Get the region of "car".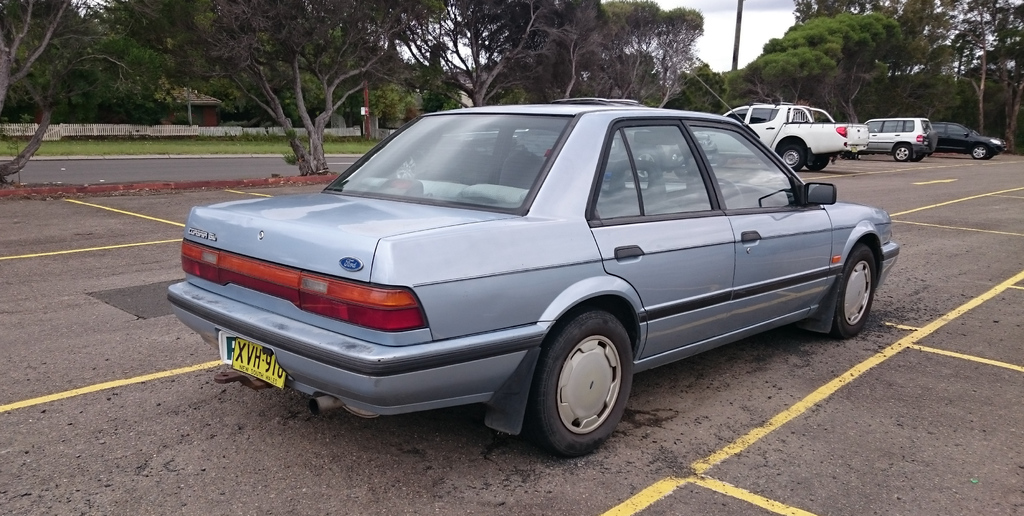
(x1=927, y1=122, x2=1006, y2=160).
